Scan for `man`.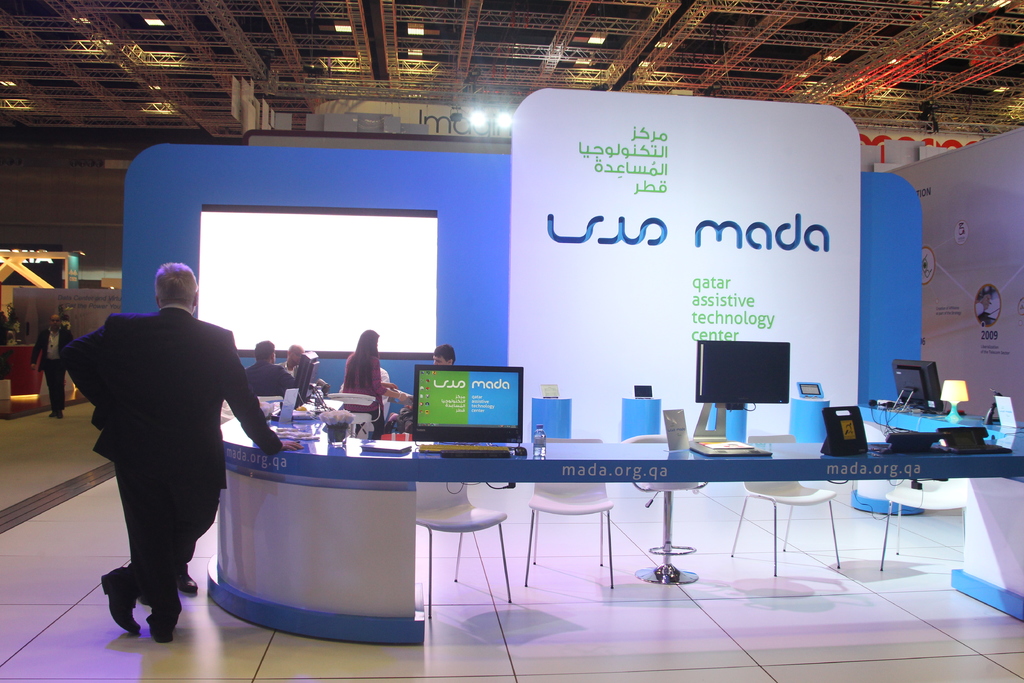
Scan result: [379,341,460,432].
